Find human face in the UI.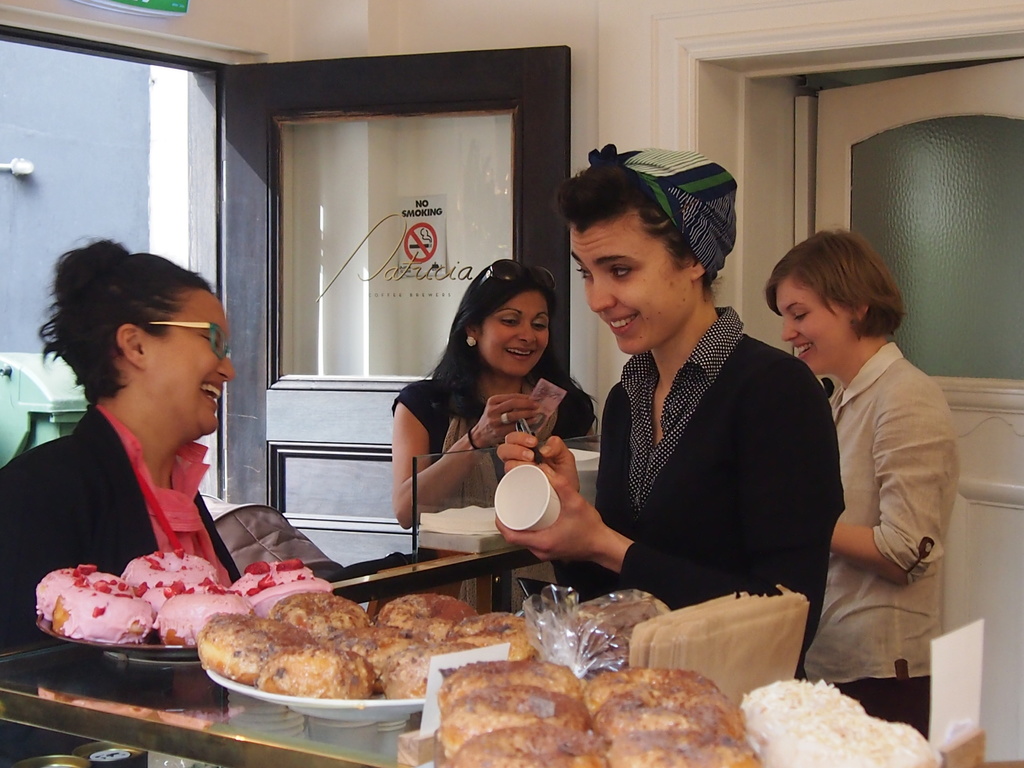
UI element at box=[148, 289, 232, 436].
